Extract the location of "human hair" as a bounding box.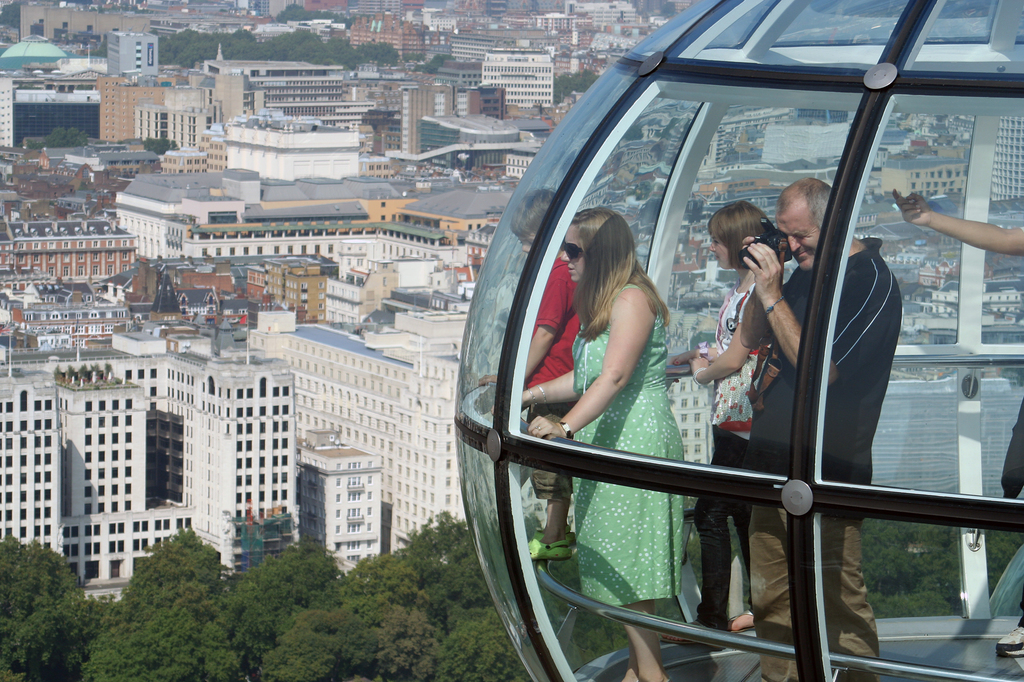
<bbox>509, 186, 556, 237</bbox>.
